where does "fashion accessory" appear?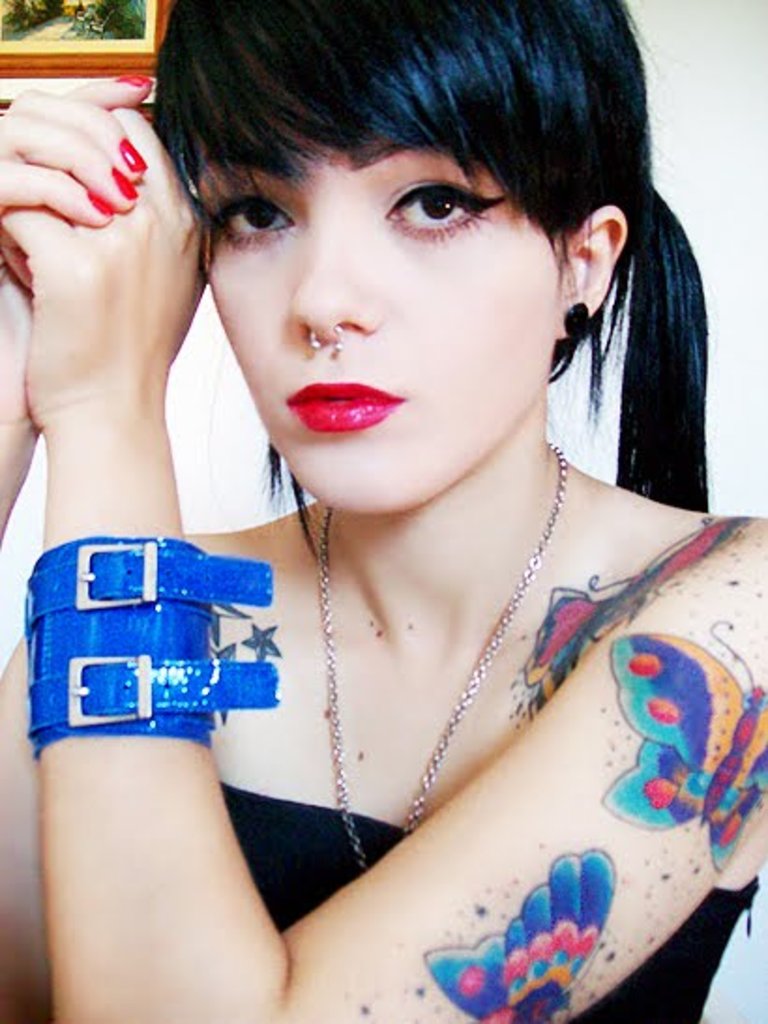
Appears at <region>562, 300, 596, 346</region>.
